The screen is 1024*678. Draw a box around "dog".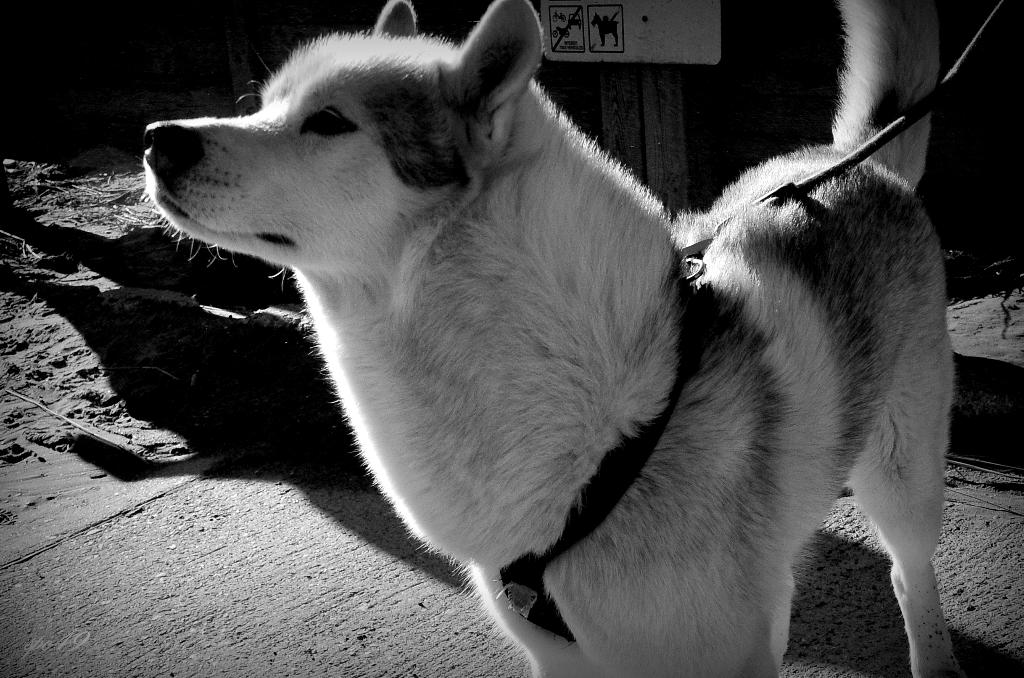
x1=140 y1=0 x2=964 y2=677.
